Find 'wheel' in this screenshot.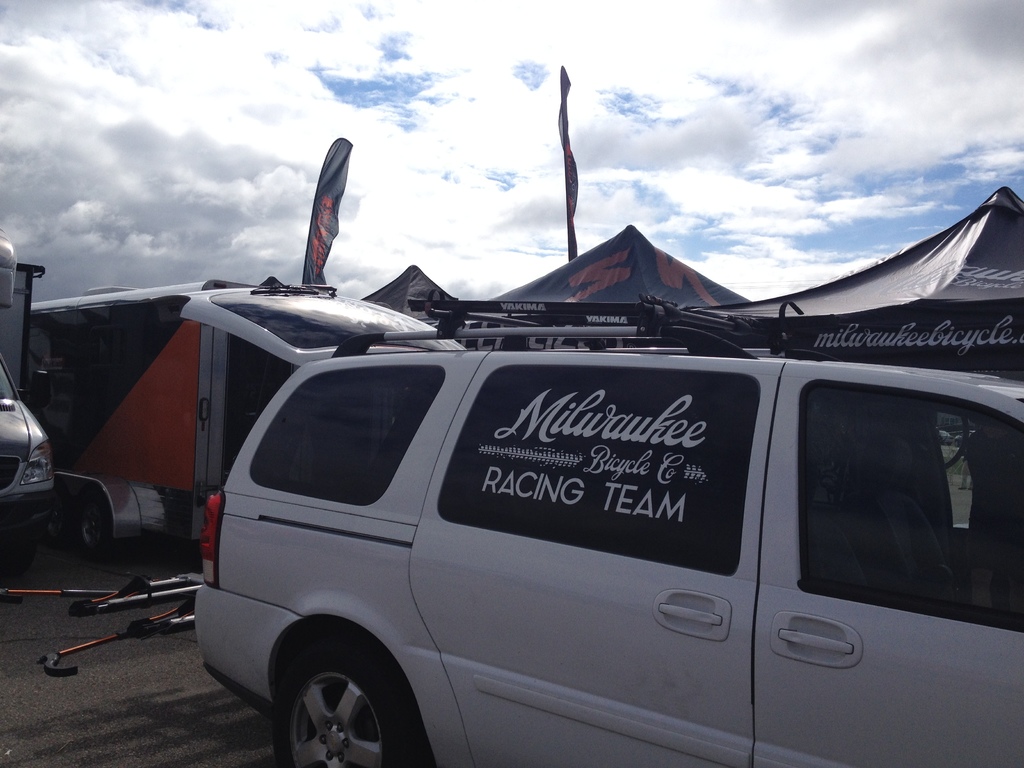
The bounding box for 'wheel' is <region>39, 484, 68, 541</region>.
